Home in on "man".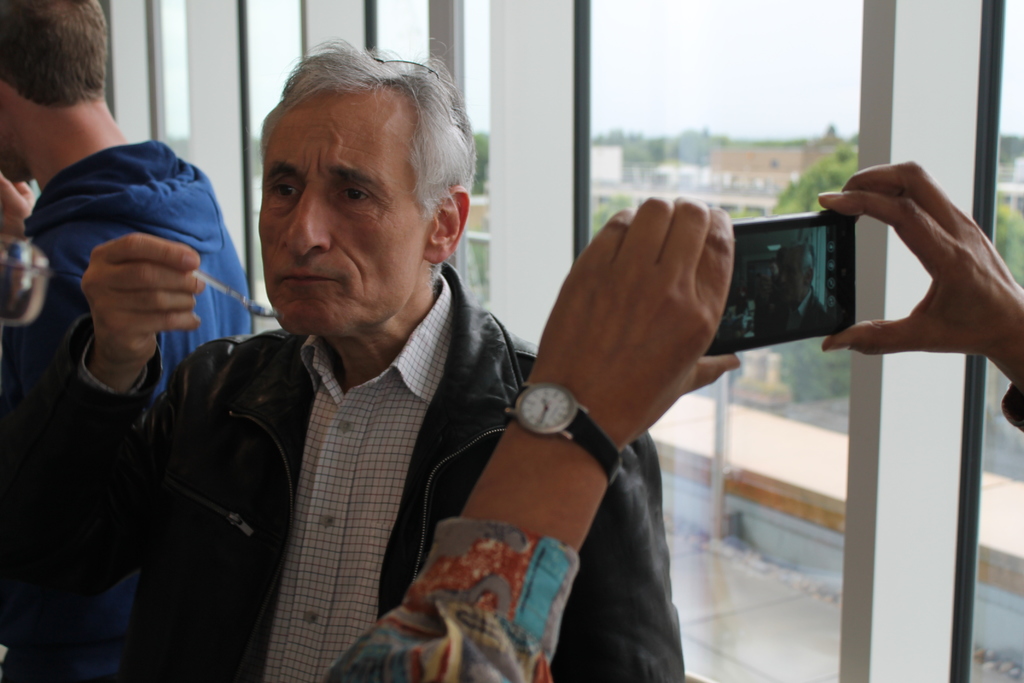
Homed in at x1=760 y1=240 x2=828 y2=342.
